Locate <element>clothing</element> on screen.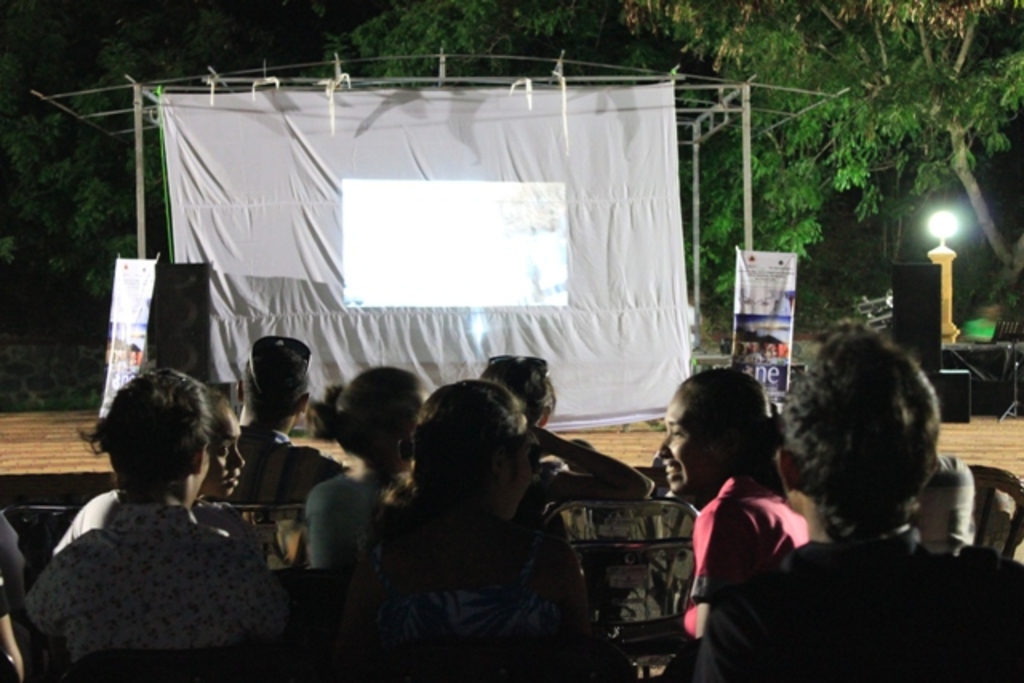
On screen at 686:529:1022:681.
